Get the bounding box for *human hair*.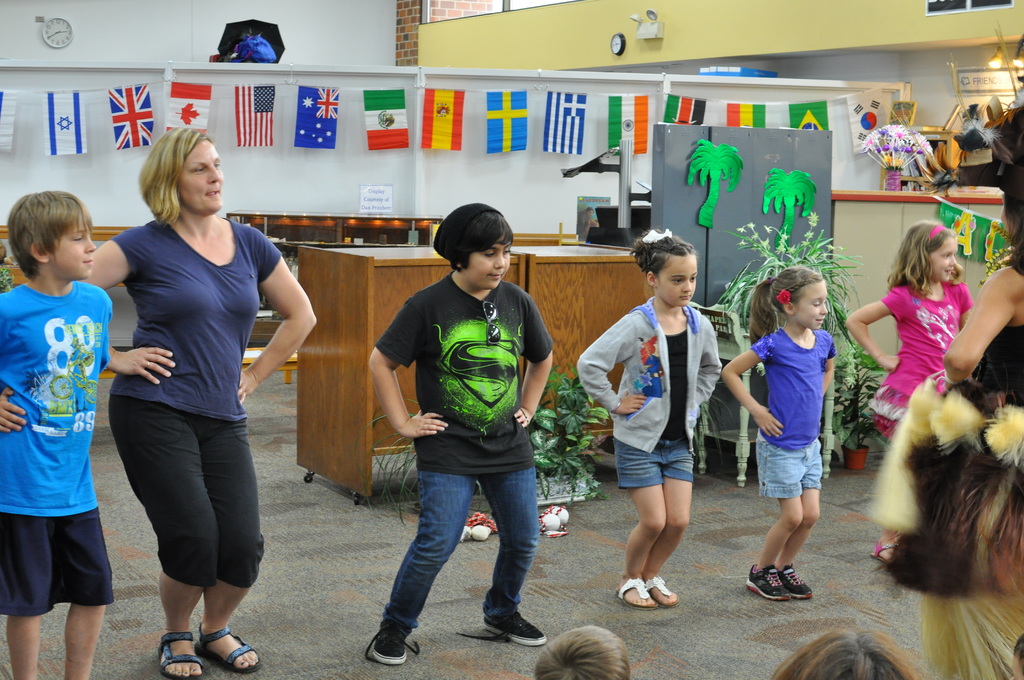
region(641, 234, 735, 274).
